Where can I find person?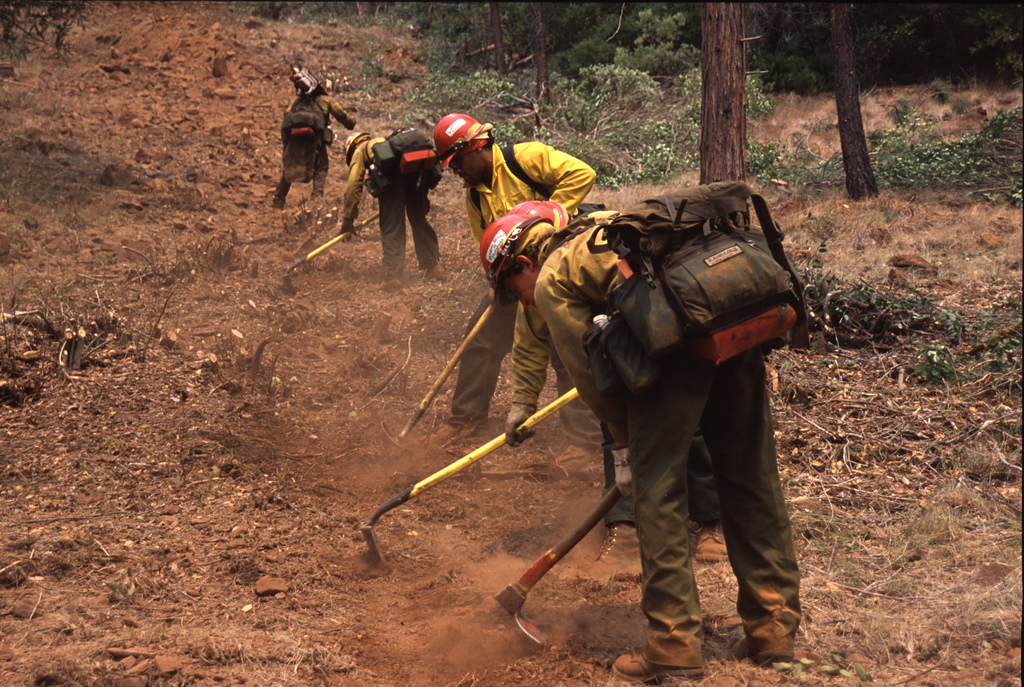
You can find it at crop(274, 88, 353, 210).
